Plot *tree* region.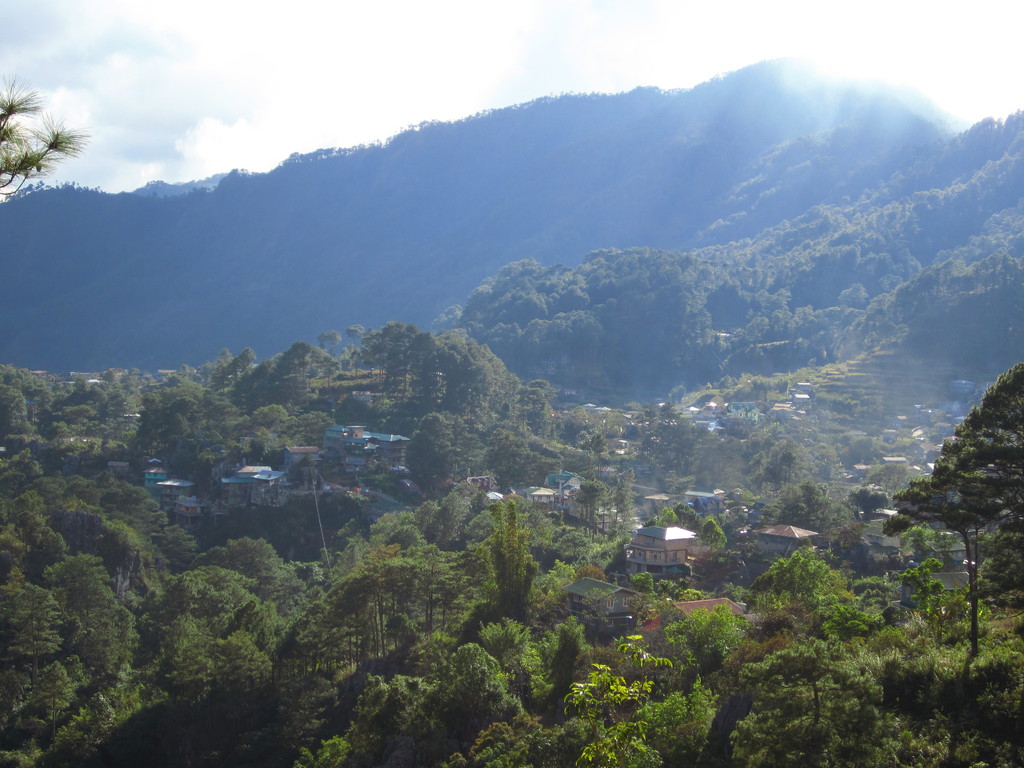
Plotted at <box>573,477,615,541</box>.
